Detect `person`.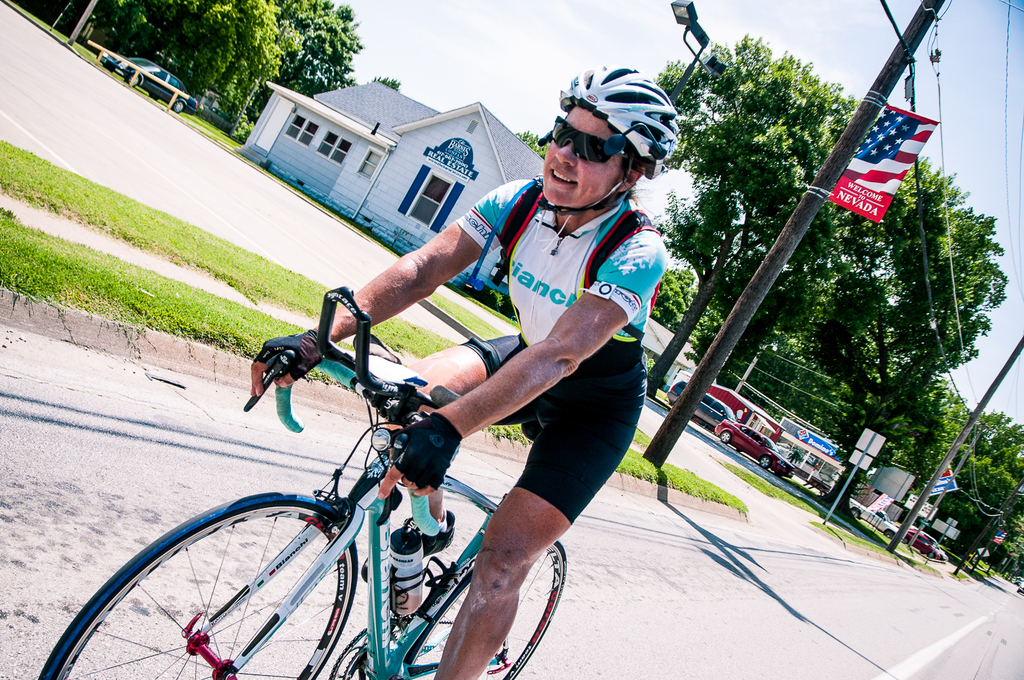
Detected at bbox=(421, 53, 679, 679).
